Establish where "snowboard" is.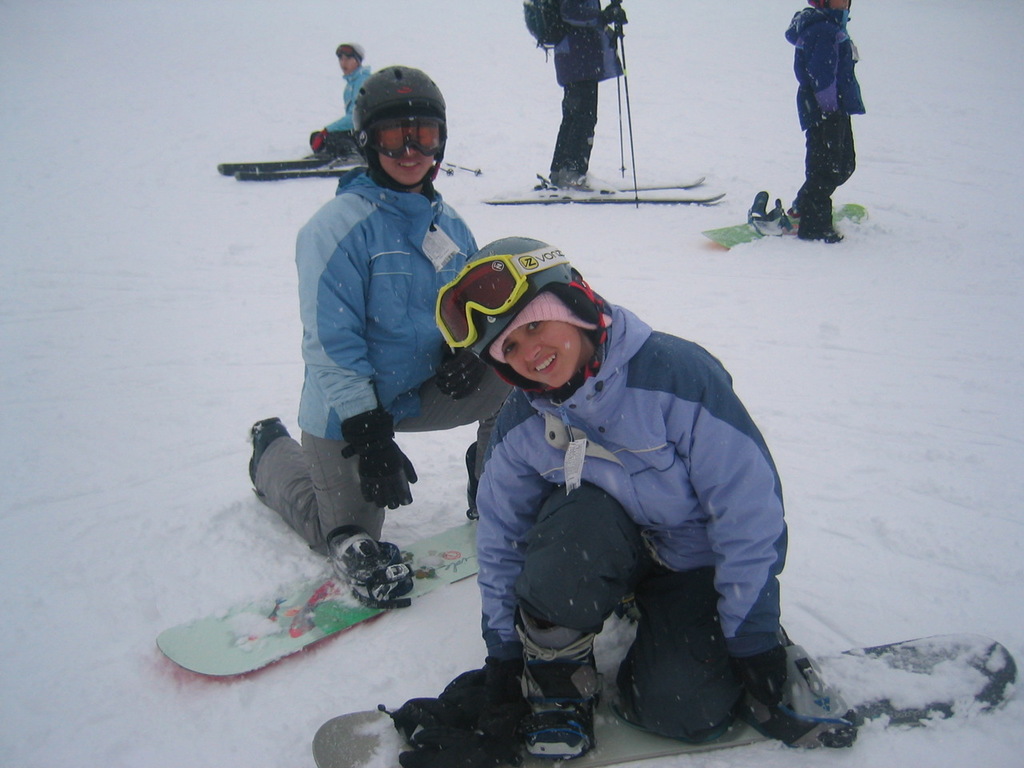
Established at BBox(699, 190, 871, 250).
